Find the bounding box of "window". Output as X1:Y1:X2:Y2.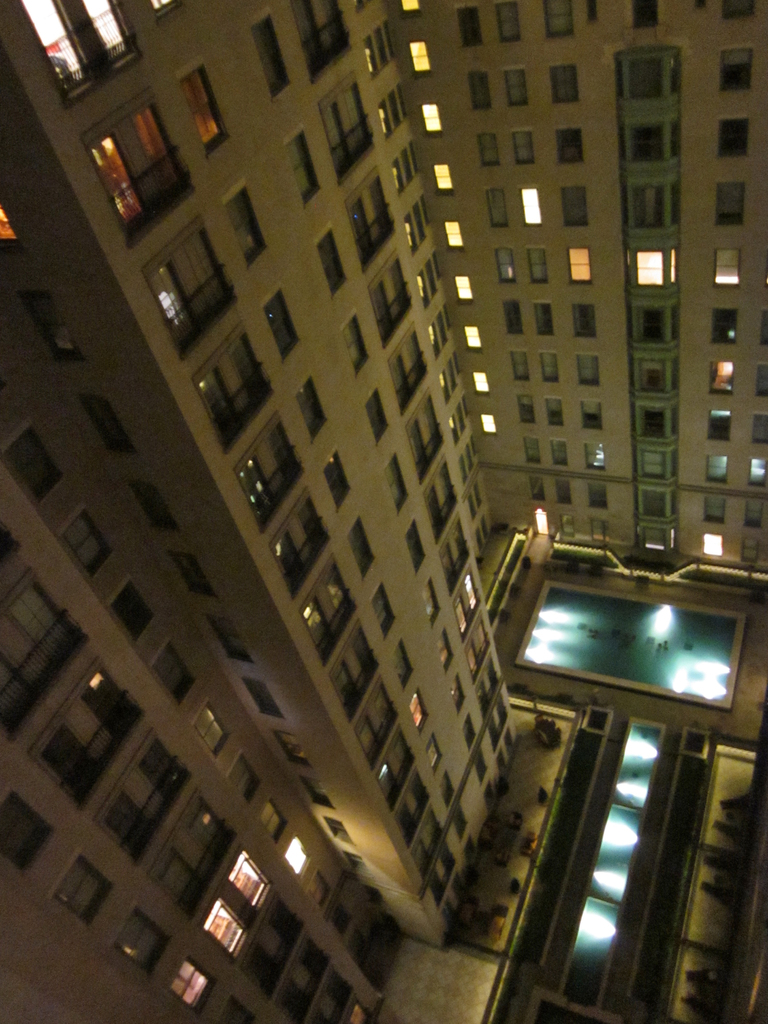
365:391:394:444.
